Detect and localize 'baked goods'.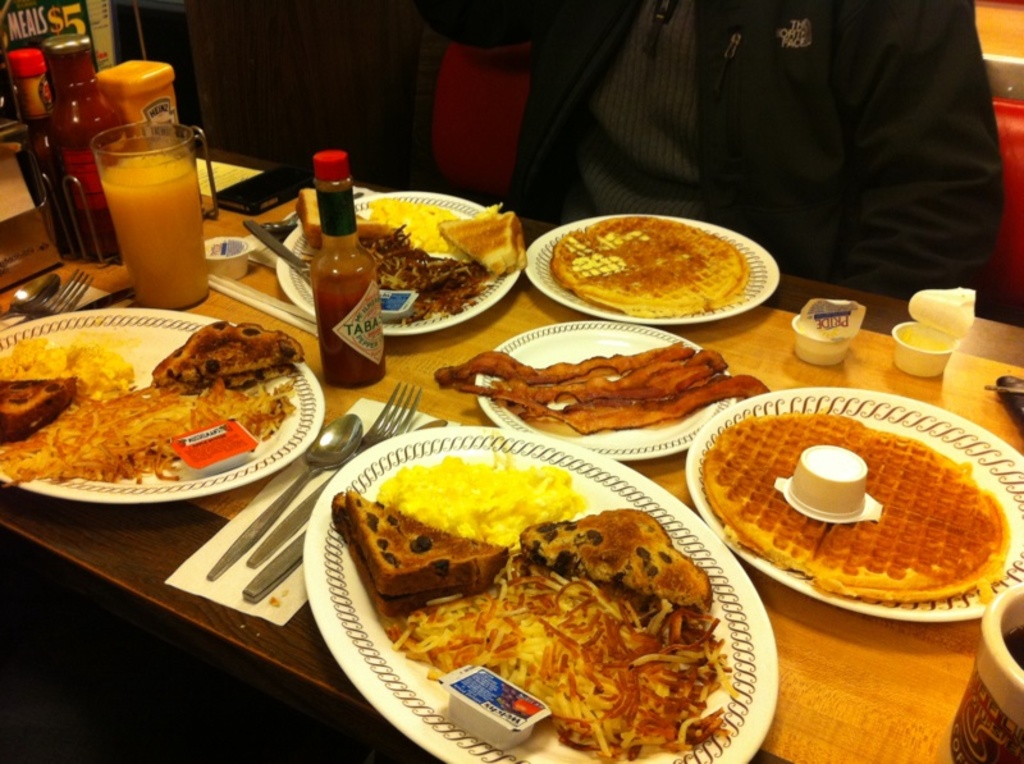
Localized at region(0, 386, 72, 443).
